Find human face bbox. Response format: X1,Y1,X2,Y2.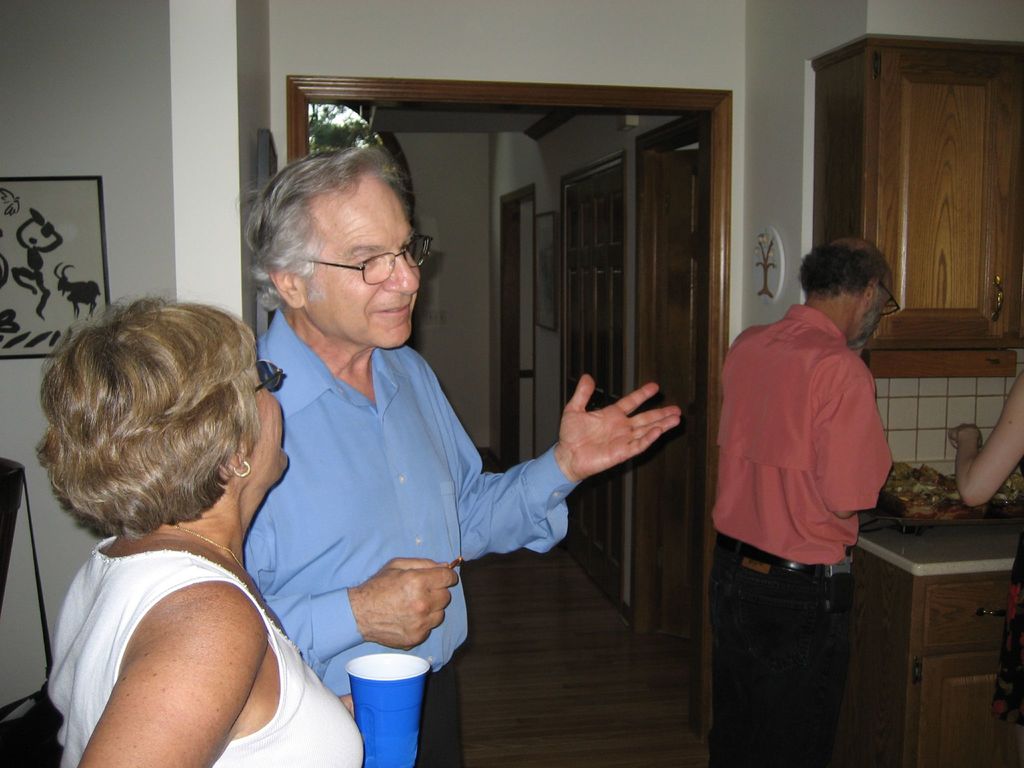
312,199,421,349.
